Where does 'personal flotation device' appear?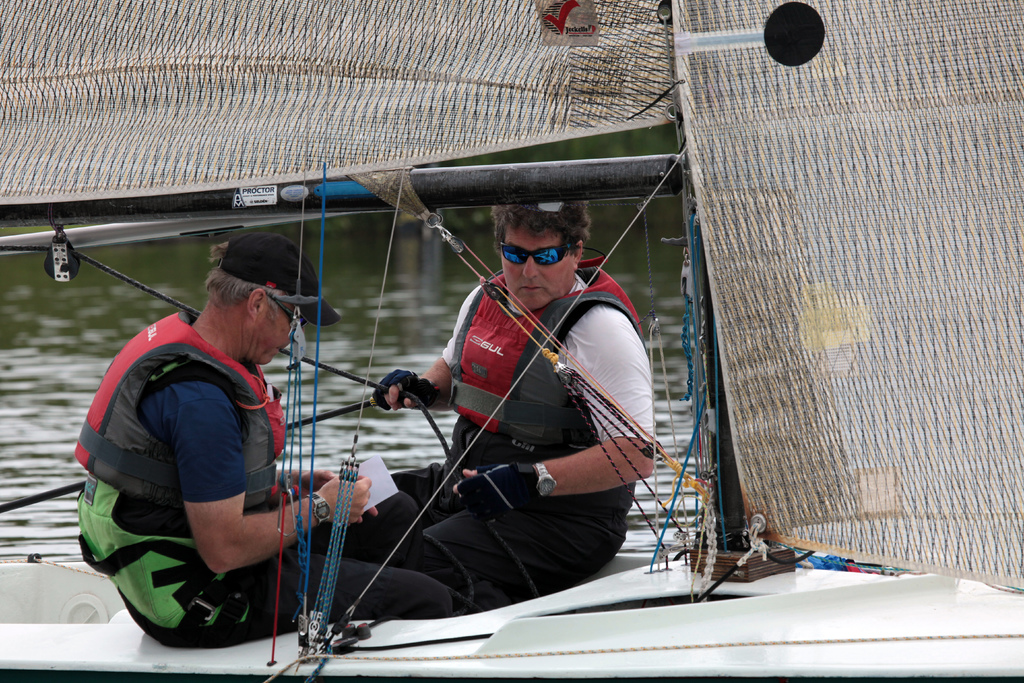
Appears at <region>447, 251, 646, 514</region>.
